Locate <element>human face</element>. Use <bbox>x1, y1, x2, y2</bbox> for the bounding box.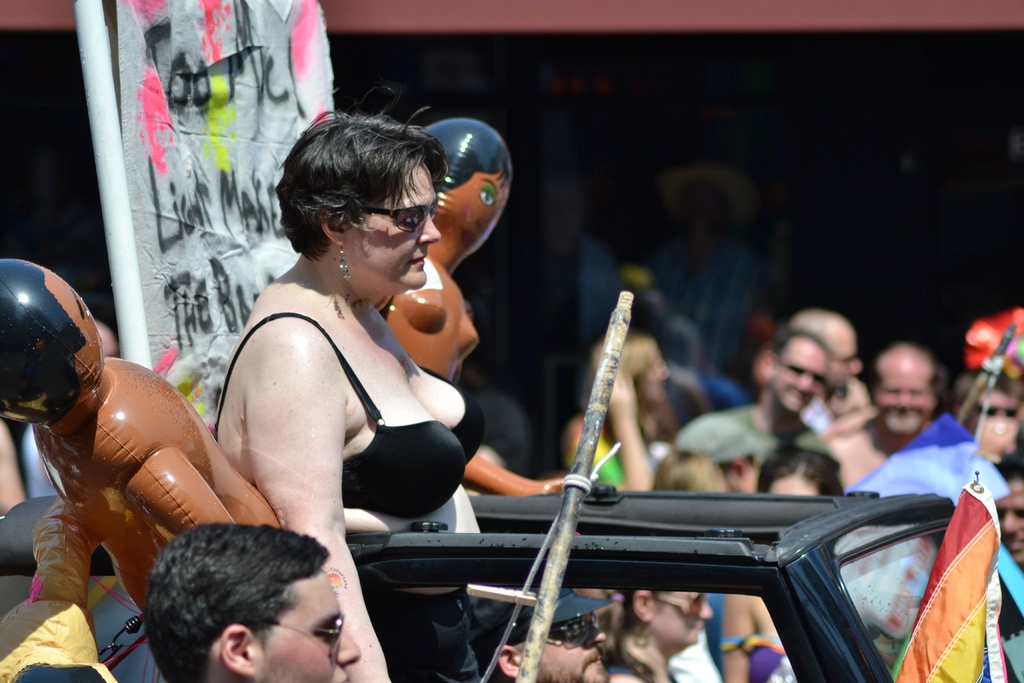
<bbox>650, 591, 713, 648</bbox>.
